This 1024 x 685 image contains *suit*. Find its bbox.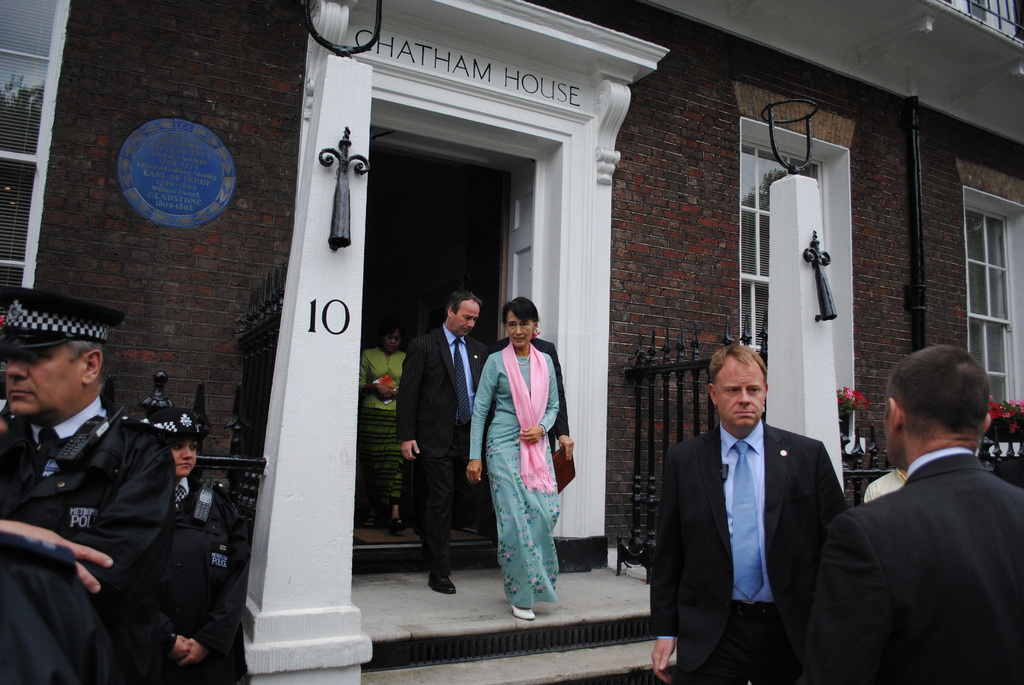
(x1=395, y1=320, x2=497, y2=578).
